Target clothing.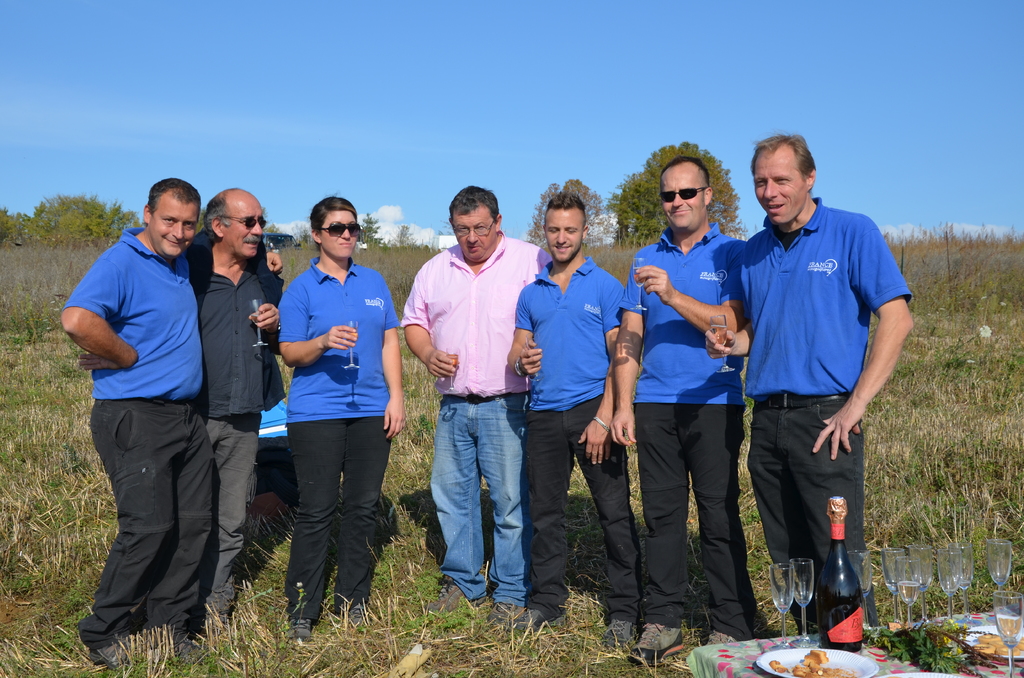
Target region: <box>731,196,912,628</box>.
